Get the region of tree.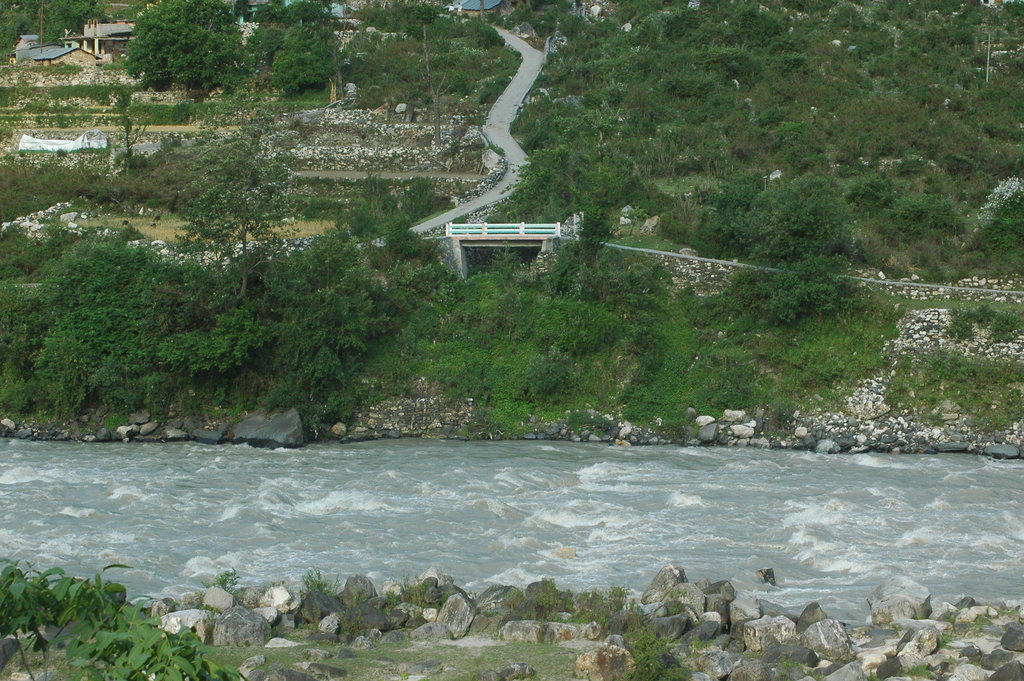
bbox=(267, 23, 342, 88).
